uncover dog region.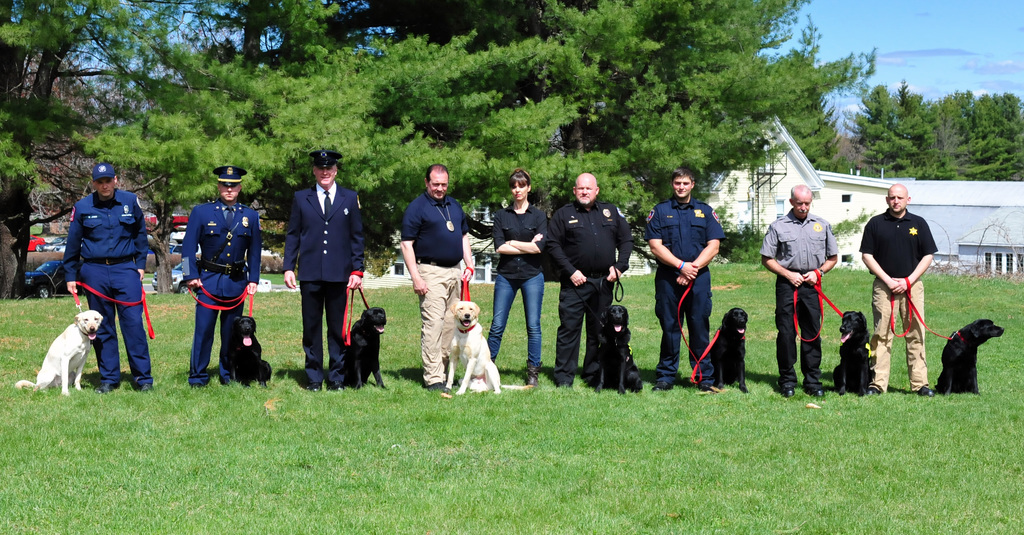
Uncovered: left=445, top=297, right=535, bottom=393.
